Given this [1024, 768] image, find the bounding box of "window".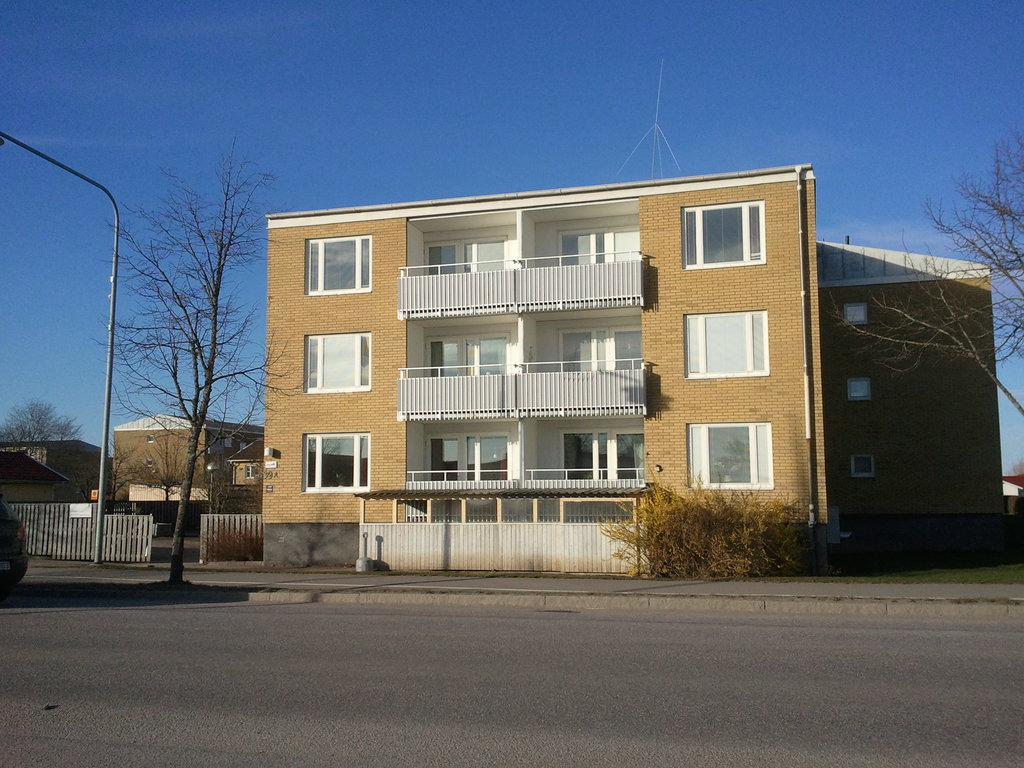
851:452:874:478.
